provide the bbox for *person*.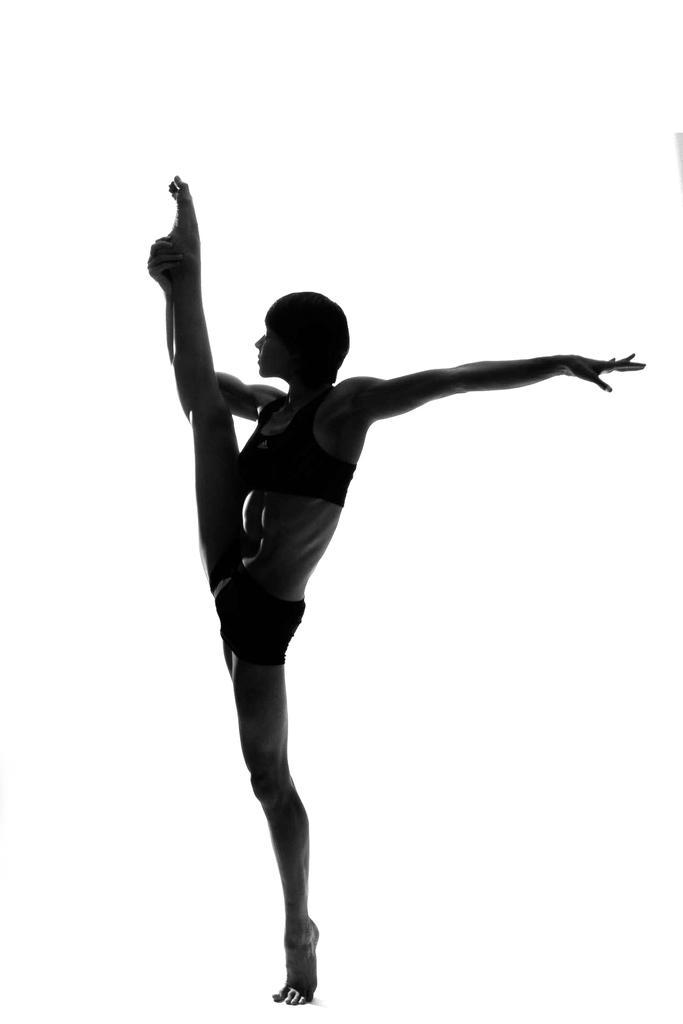
145:166:646:1003.
